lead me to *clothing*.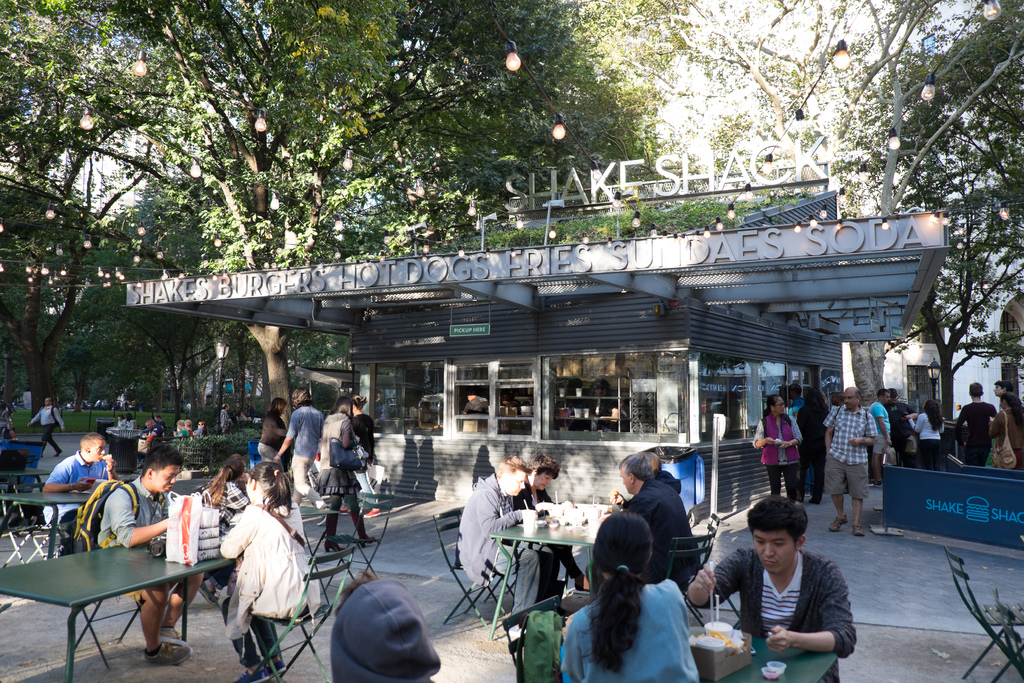
Lead to pyautogui.locateOnScreen(897, 407, 939, 444).
